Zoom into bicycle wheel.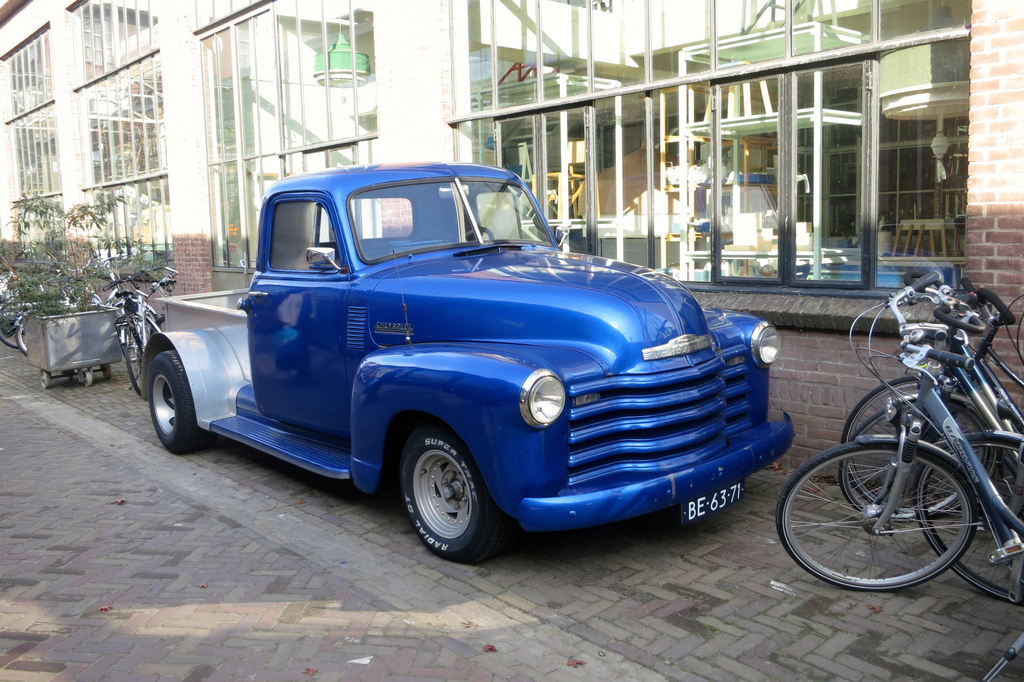
Zoom target: (122,318,157,362).
